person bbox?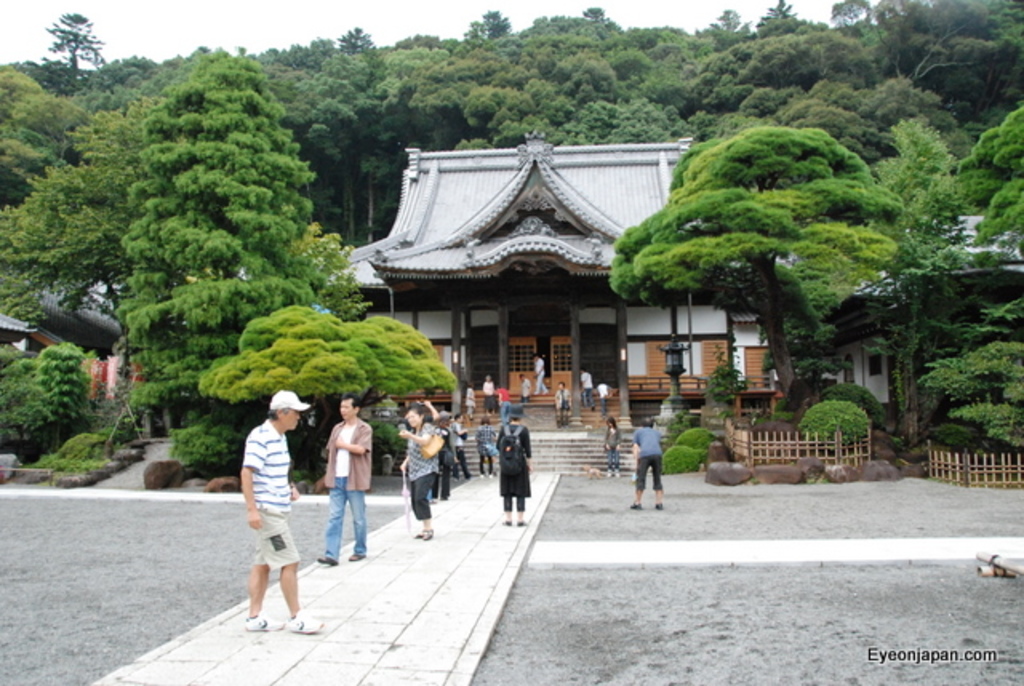
(450,413,466,478)
